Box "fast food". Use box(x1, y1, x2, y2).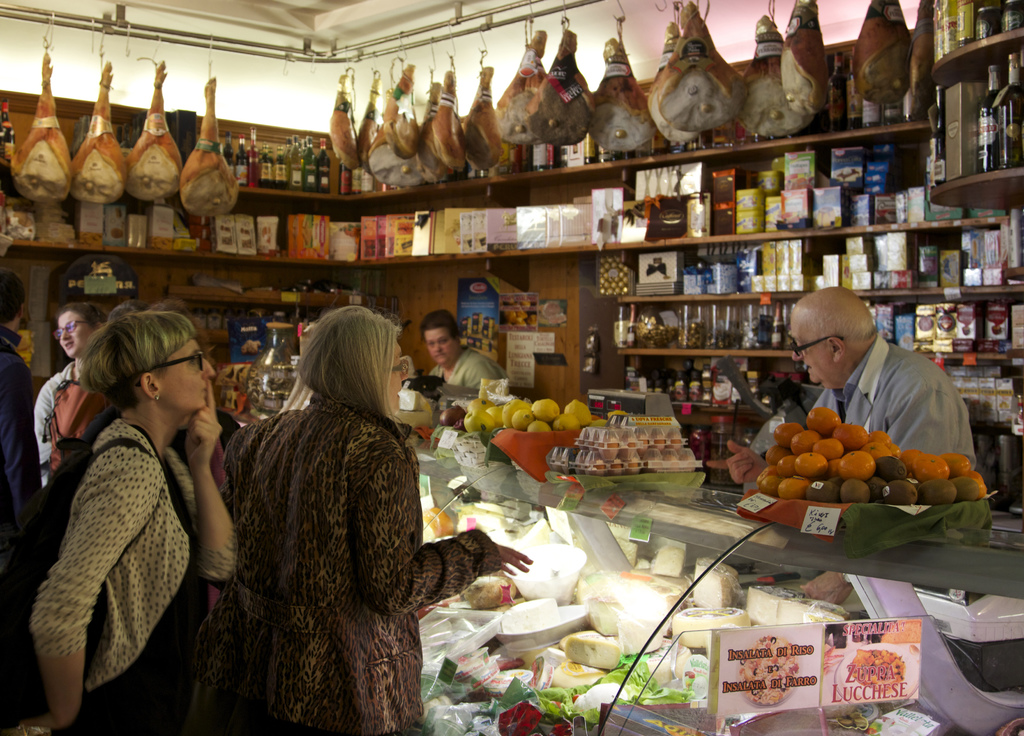
box(118, 58, 194, 218).
